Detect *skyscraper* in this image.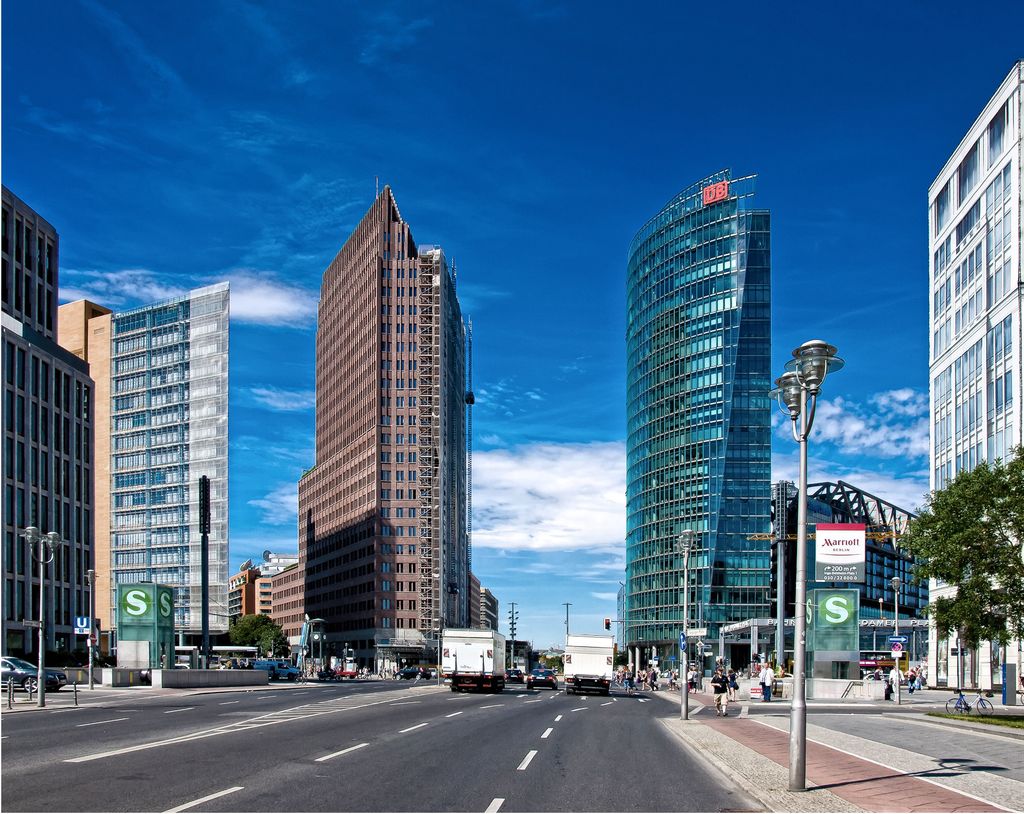
Detection: 250/193/505/670.
